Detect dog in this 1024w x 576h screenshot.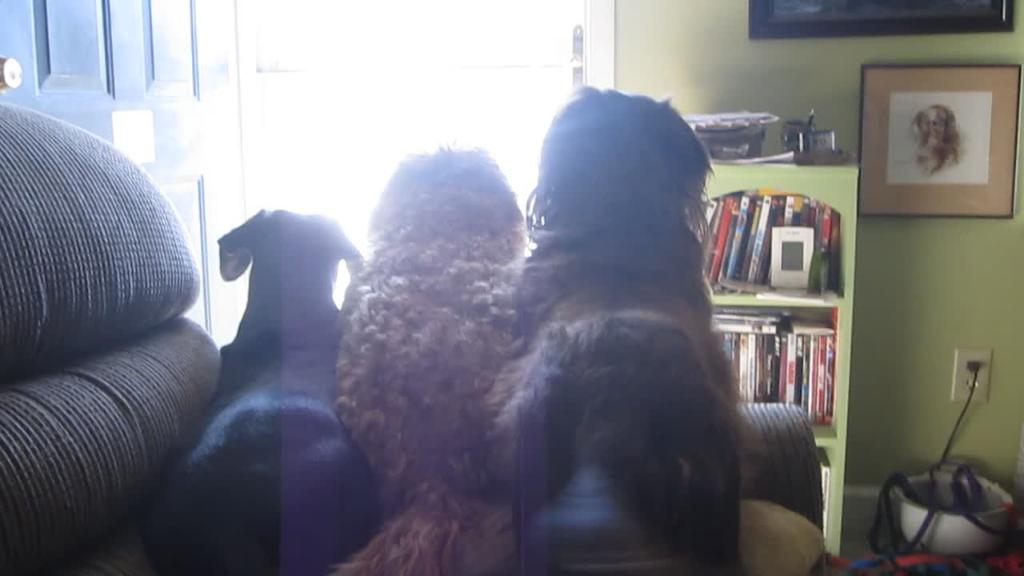
Detection: (513,79,755,575).
